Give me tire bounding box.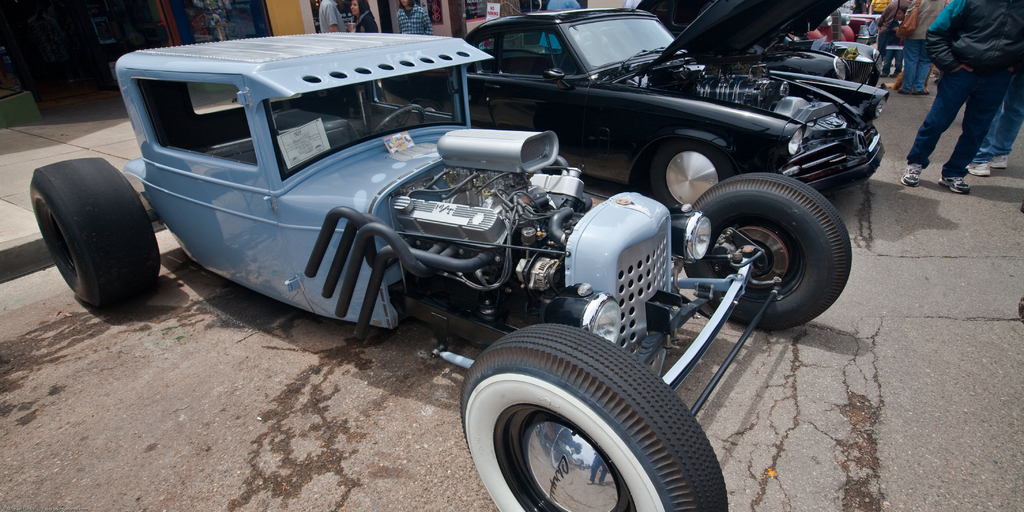
683/172/852/329.
